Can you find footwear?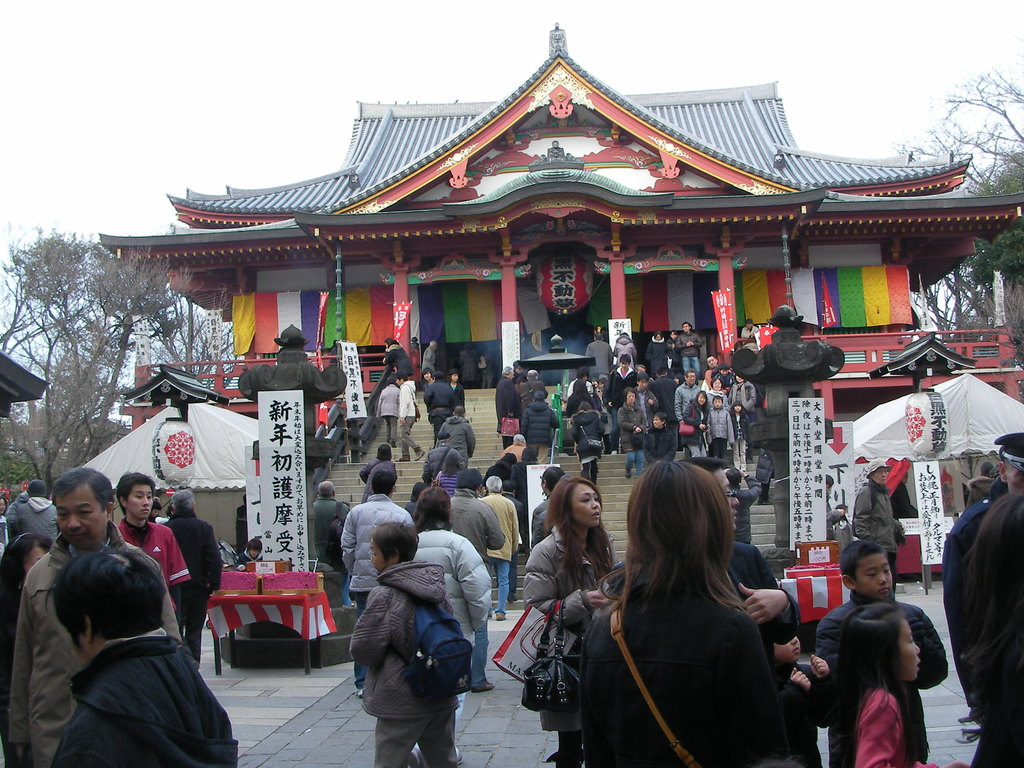
Yes, bounding box: 394:454:412:463.
